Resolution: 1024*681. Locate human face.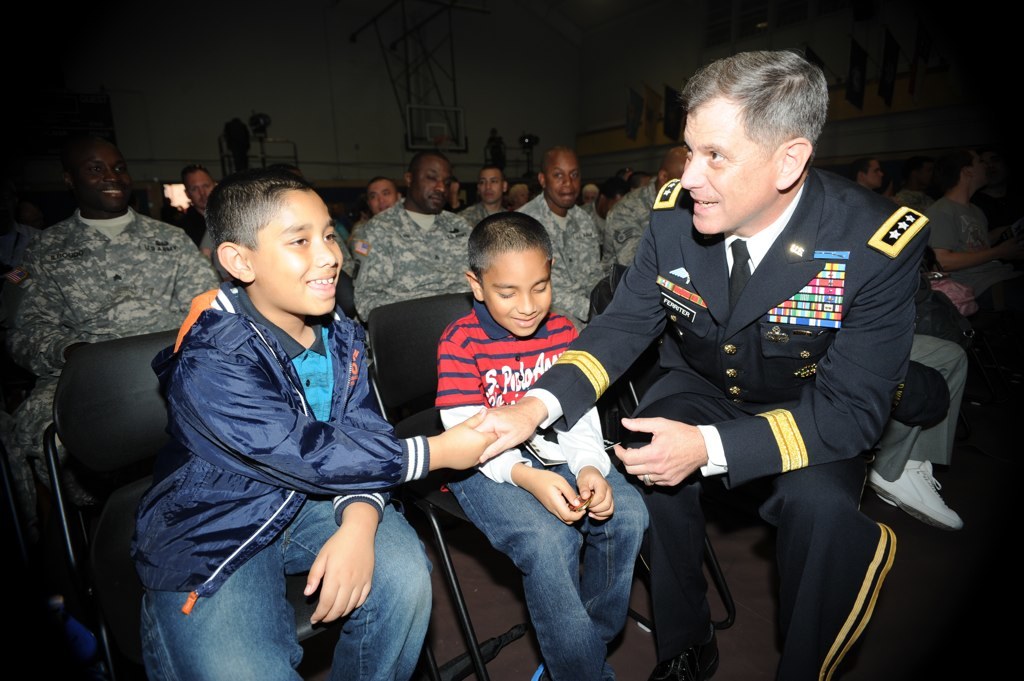
<bbox>486, 173, 501, 203</bbox>.
